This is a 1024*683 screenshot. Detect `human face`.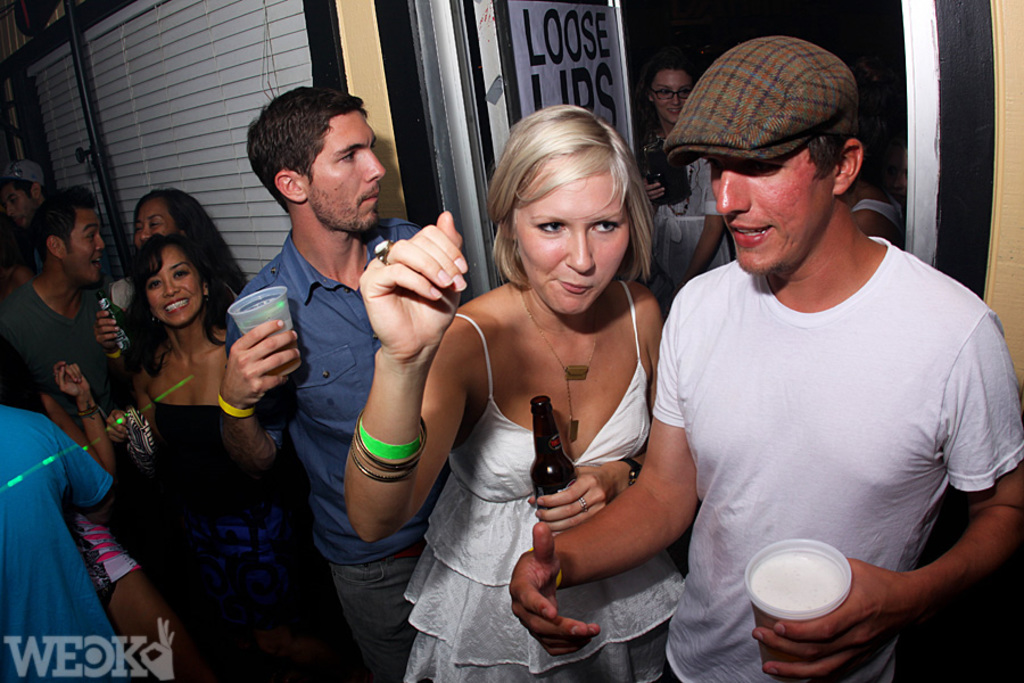
(654,69,692,125).
